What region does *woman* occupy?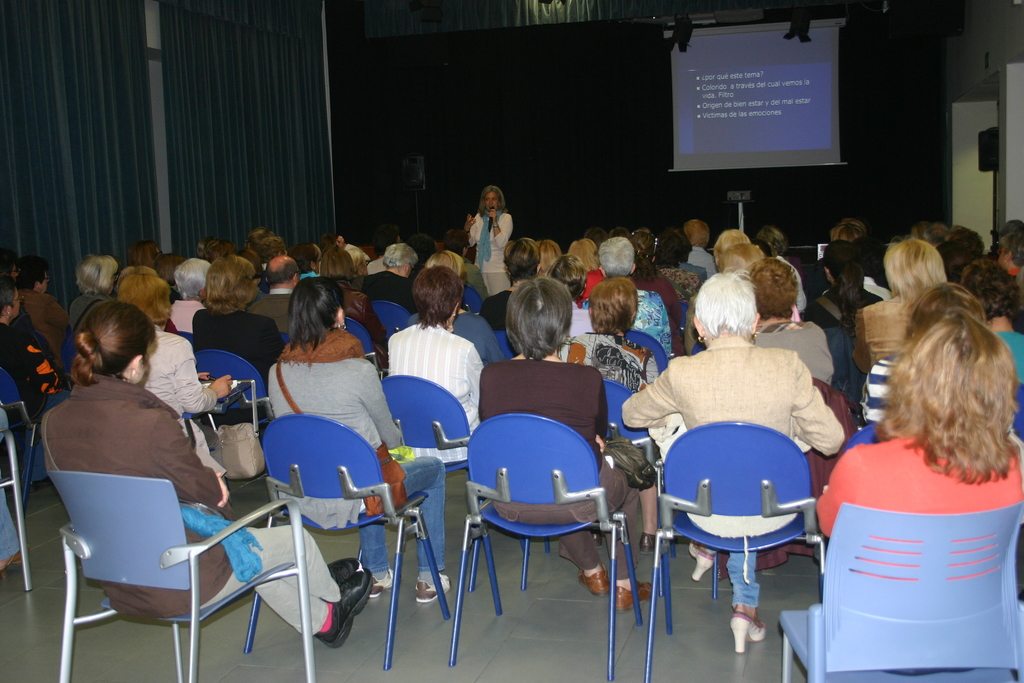
532 238 565 278.
